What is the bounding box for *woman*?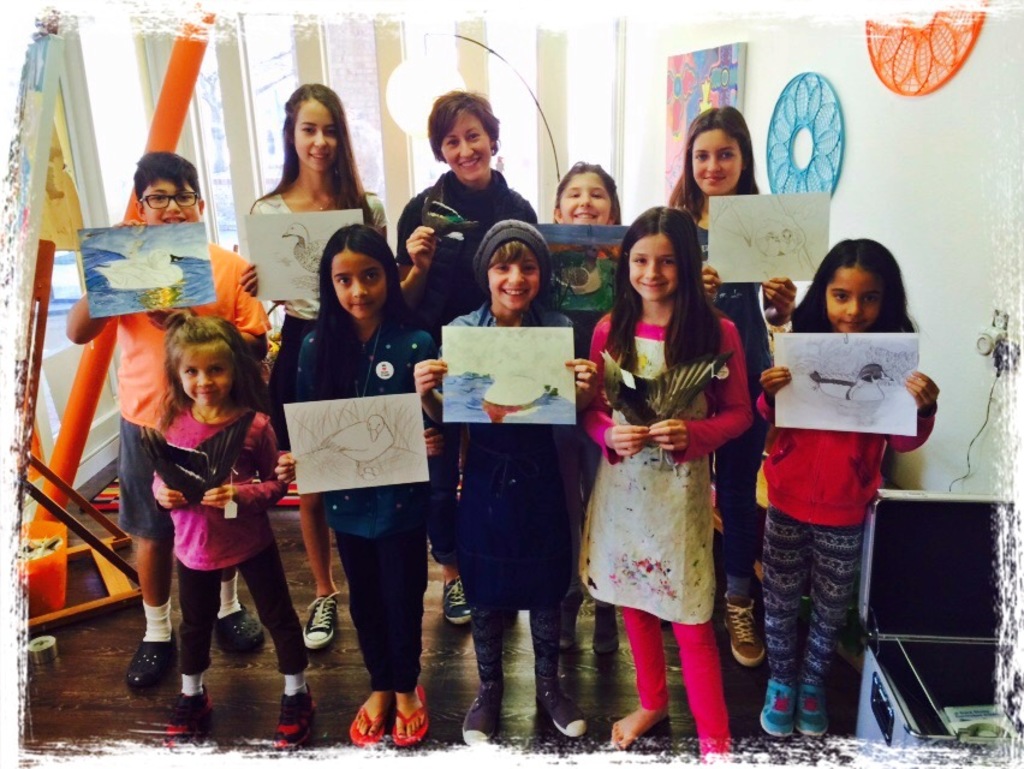
locate(237, 84, 383, 646).
